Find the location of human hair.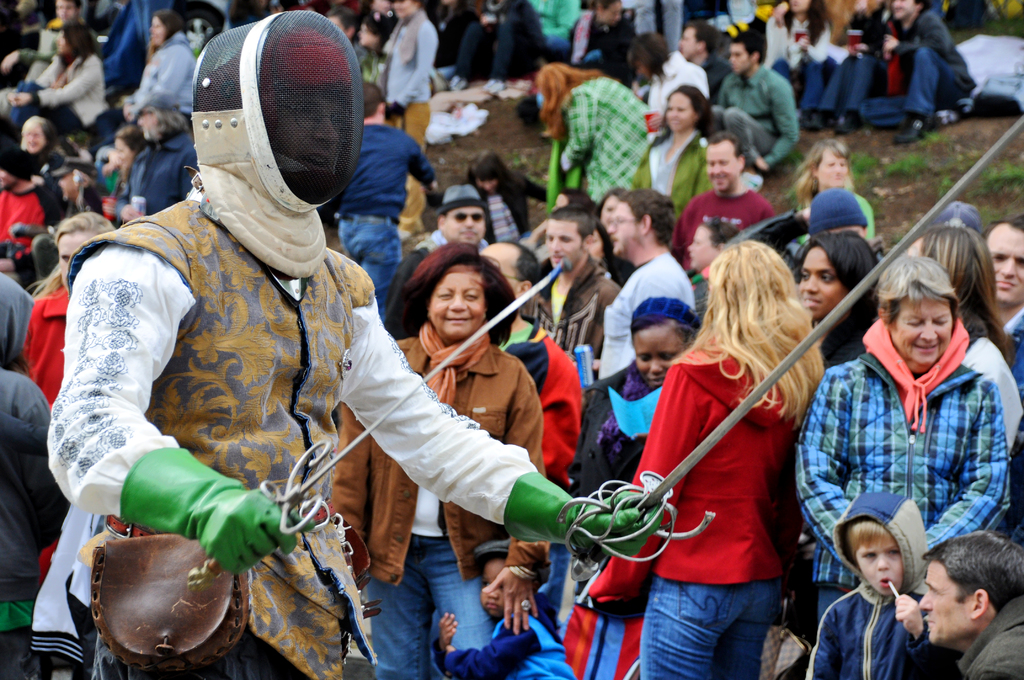
Location: <box>687,23,721,58</box>.
